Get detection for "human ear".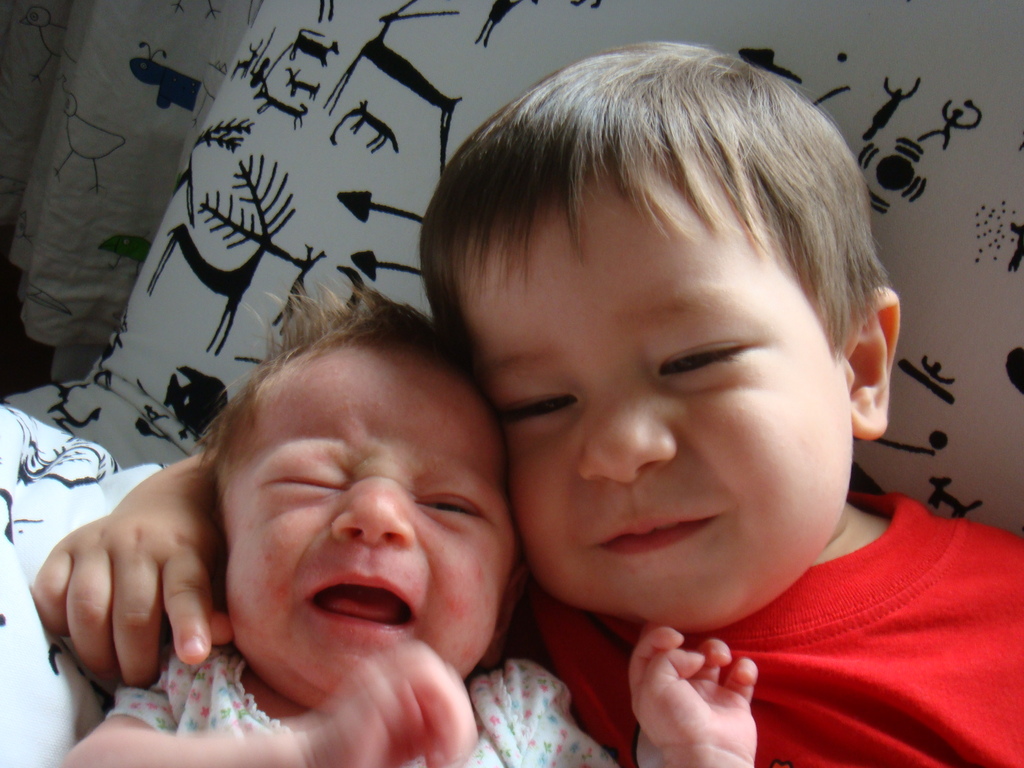
Detection: region(840, 284, 904, 435).
